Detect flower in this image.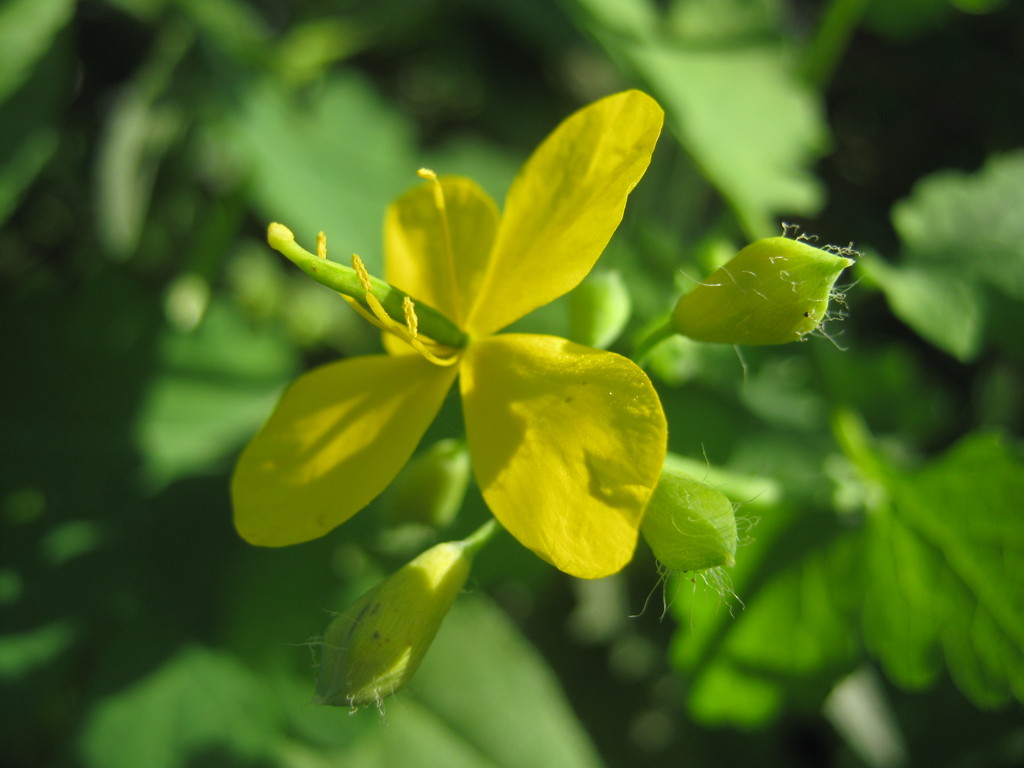
Detection: <bbox>251, 112, 666, 595</bbox>.
